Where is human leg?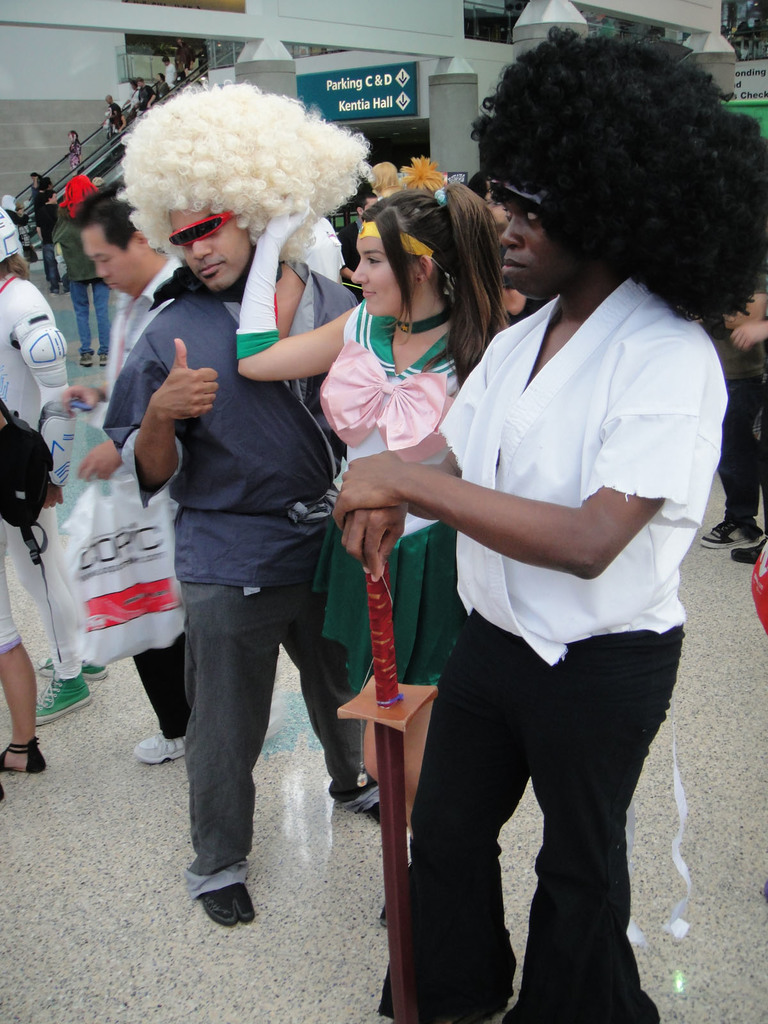
[373, 600, 548, 1018].
